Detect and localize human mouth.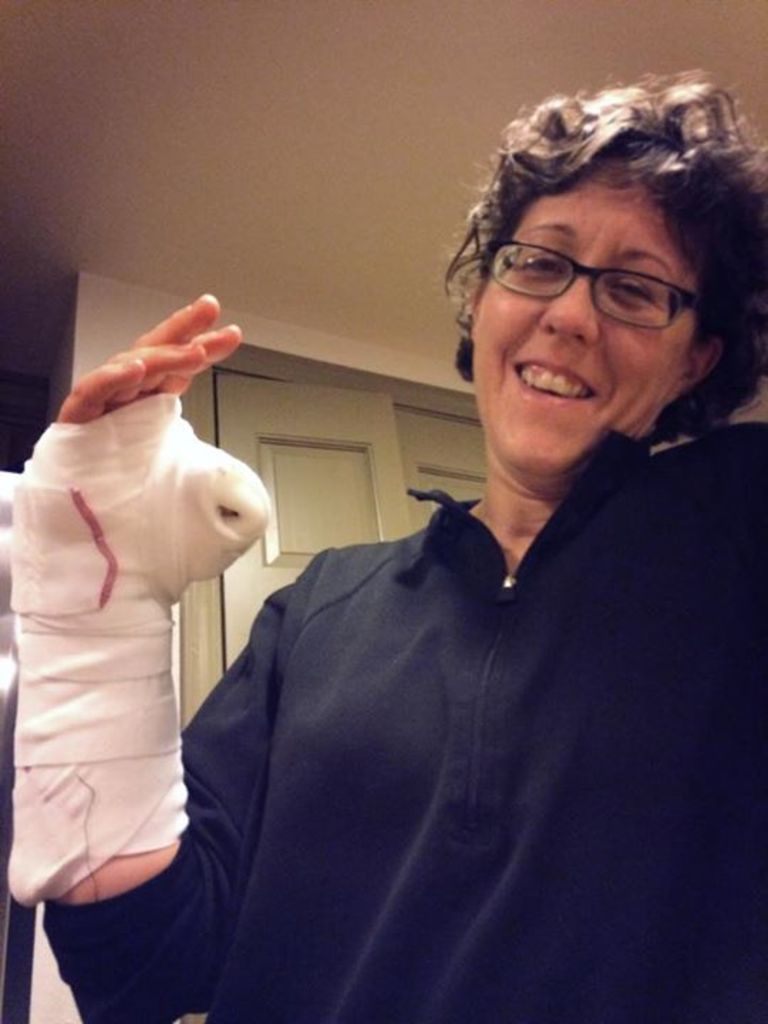
Localized at box(508, 356, 606, 408).
